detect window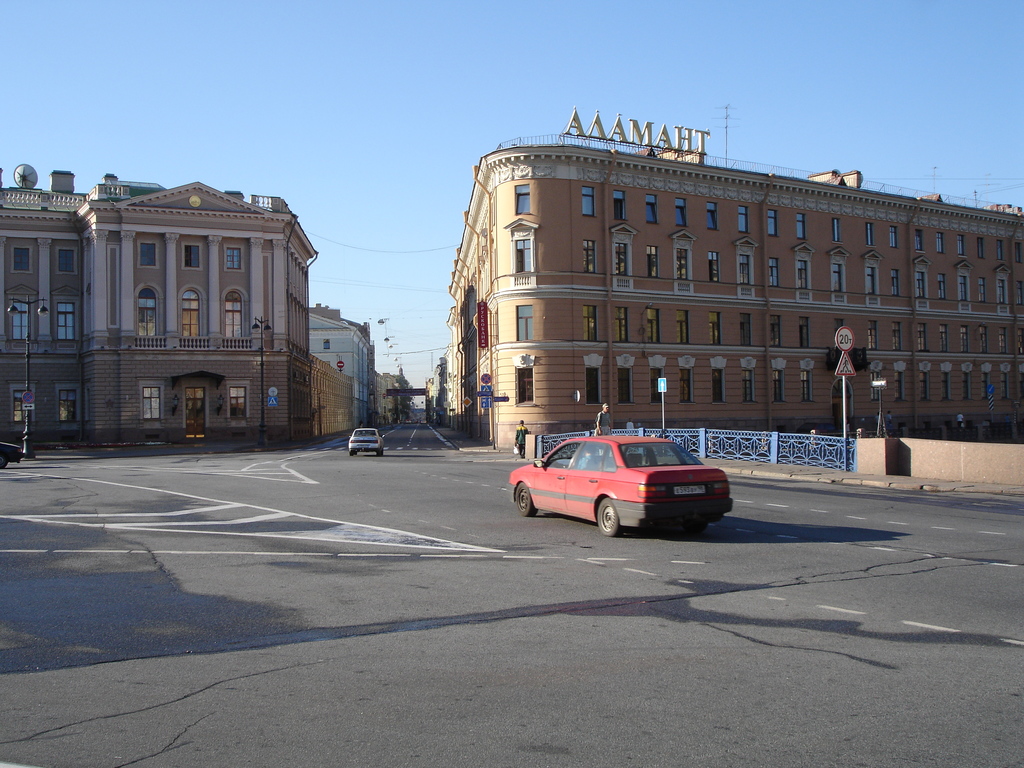
(x1=886, y1=267, x2=902, y2=299)
